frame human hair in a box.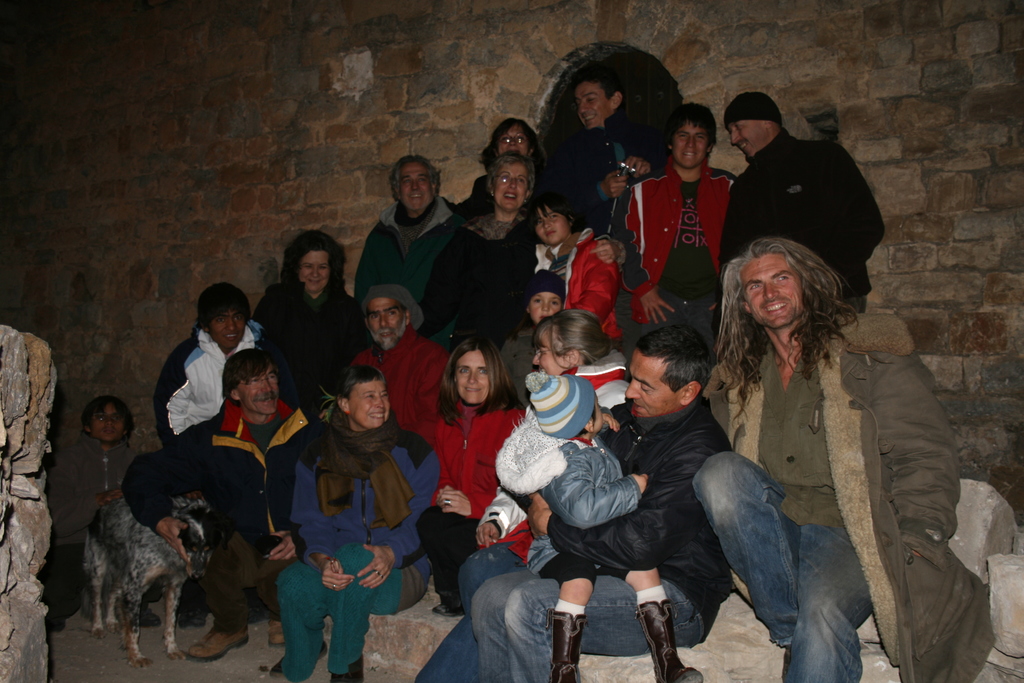
BBox(736, 220, 844, 439).
